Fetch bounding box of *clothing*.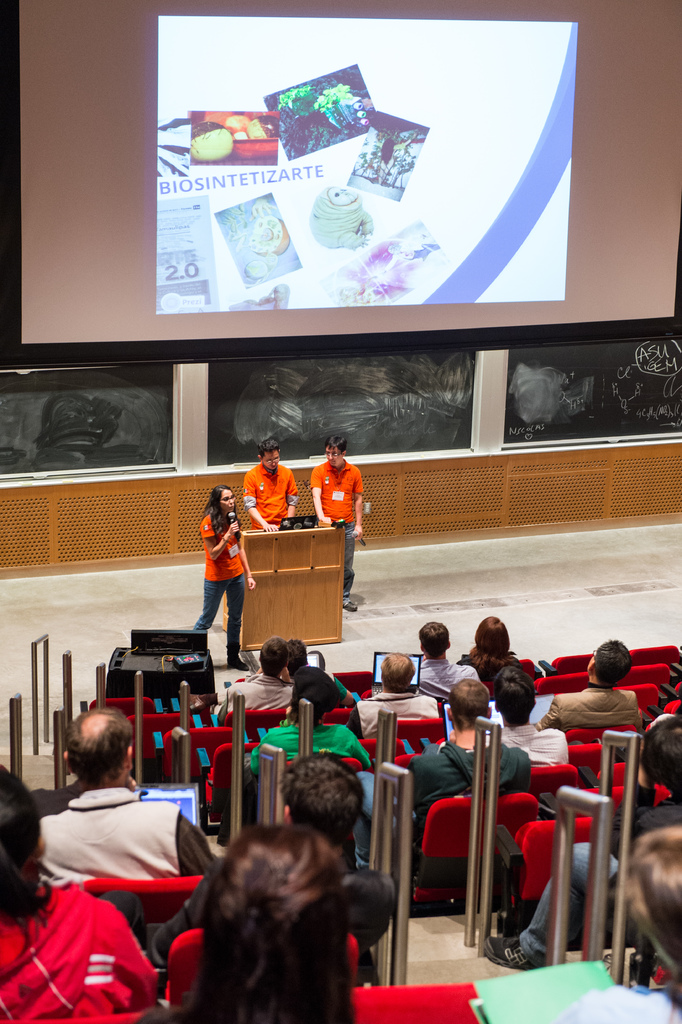
Bbox: [x1=324, y1=669, x2=355, y2=706].
